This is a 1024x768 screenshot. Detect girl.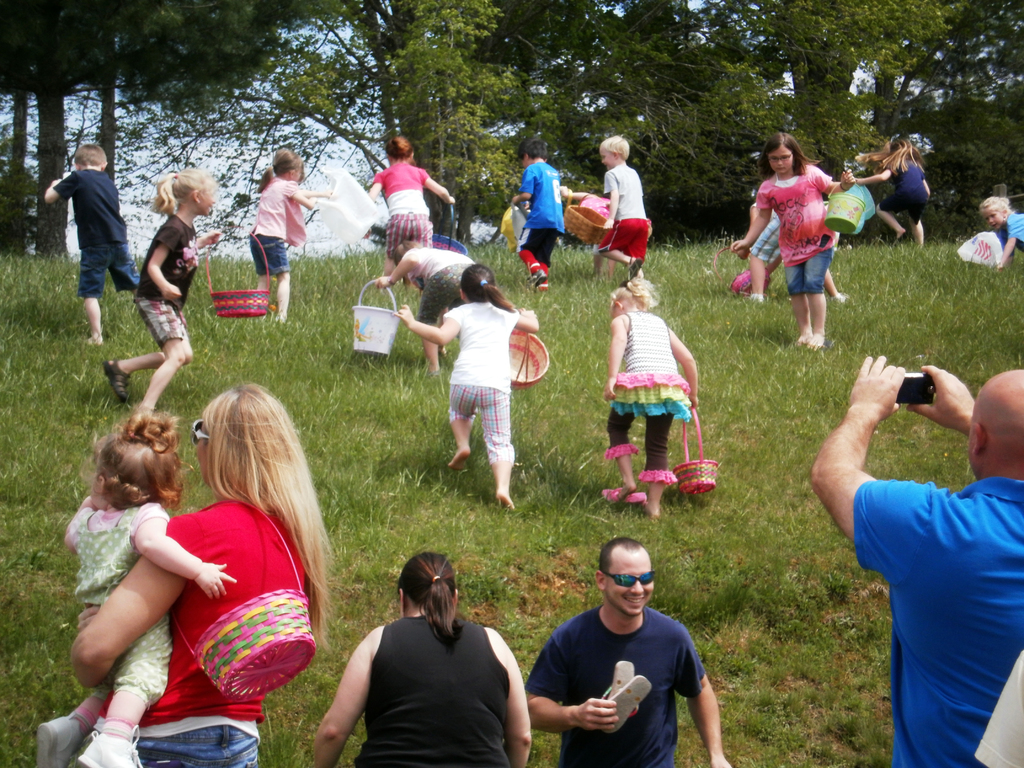
rect(399, 266, 539, 514).
